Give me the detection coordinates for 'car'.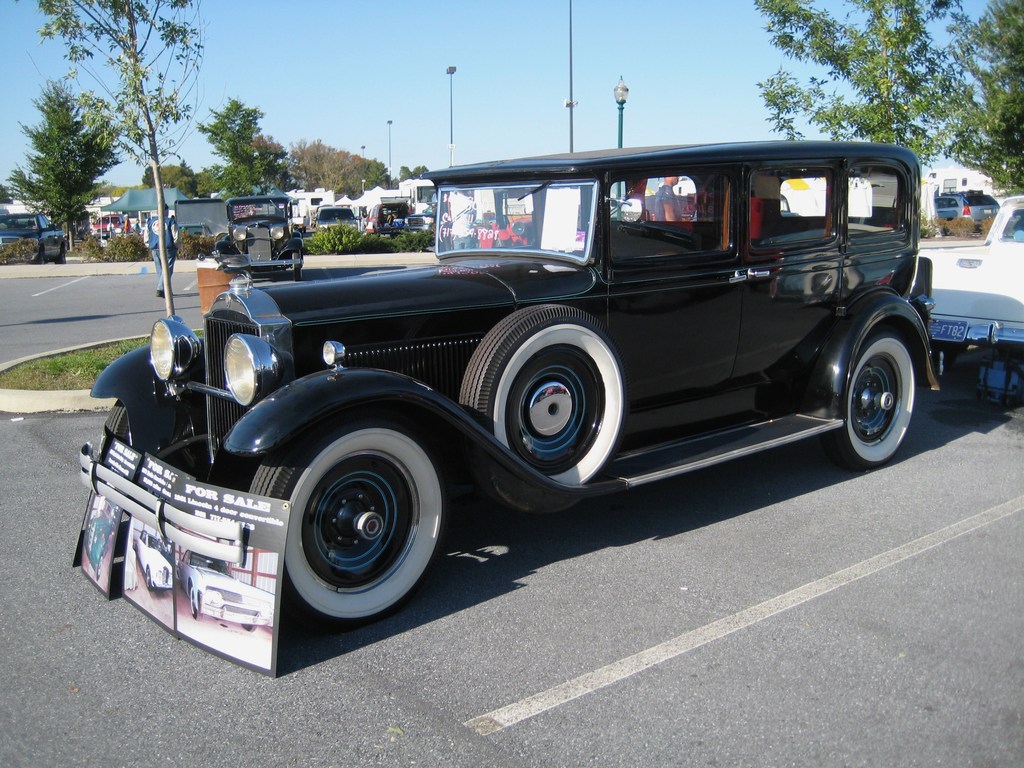
bbox=[309, 209, 365, 227].
